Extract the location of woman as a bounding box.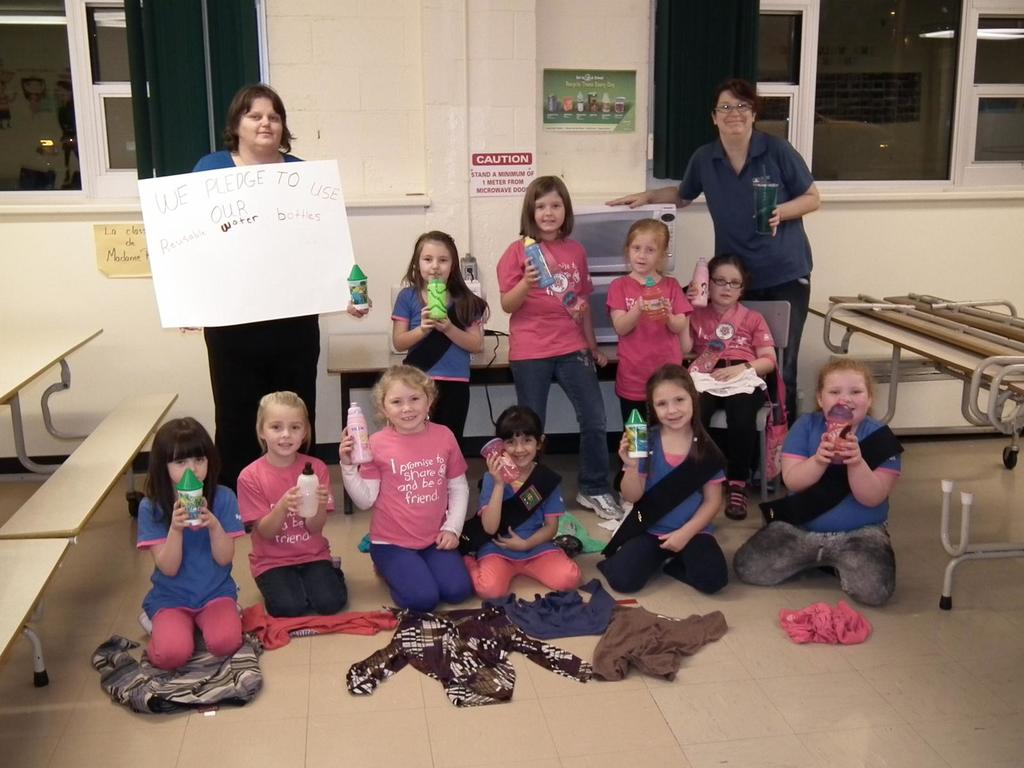
Rect(189, 84, 325, 491).
